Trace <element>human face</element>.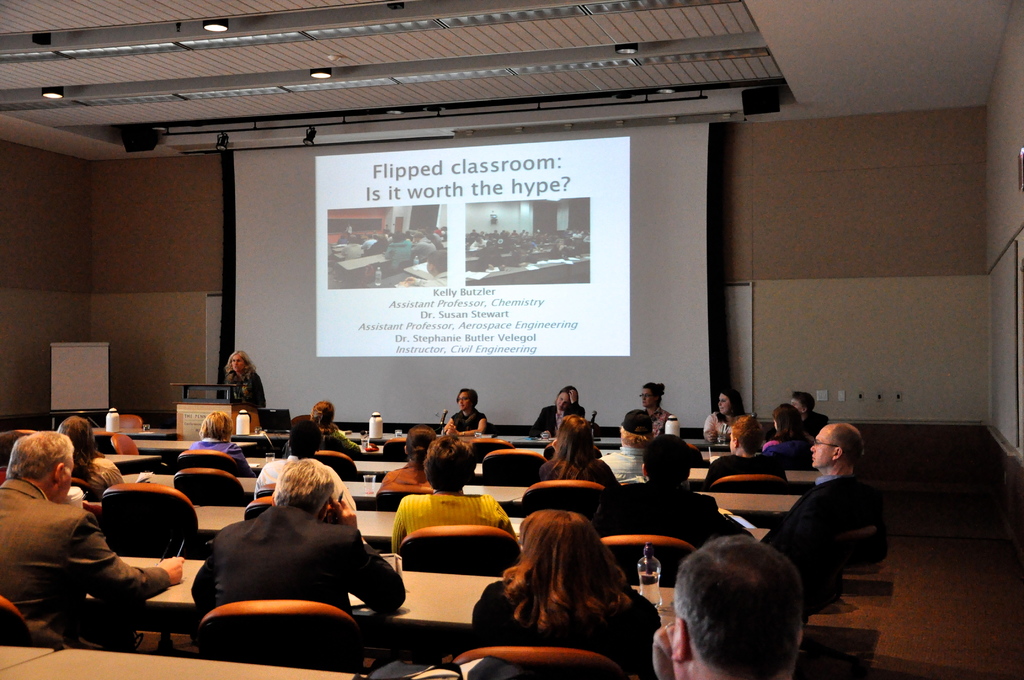
Traced to bbox=[553, 395, 565, 408].
